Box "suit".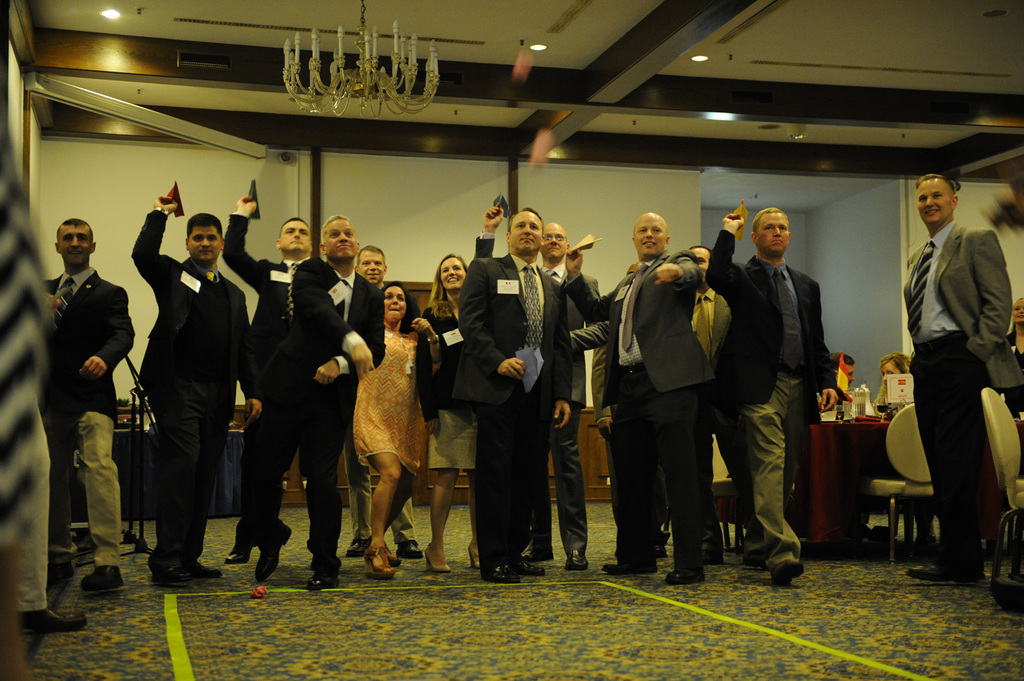
rect(132, 200, 238, 572).
